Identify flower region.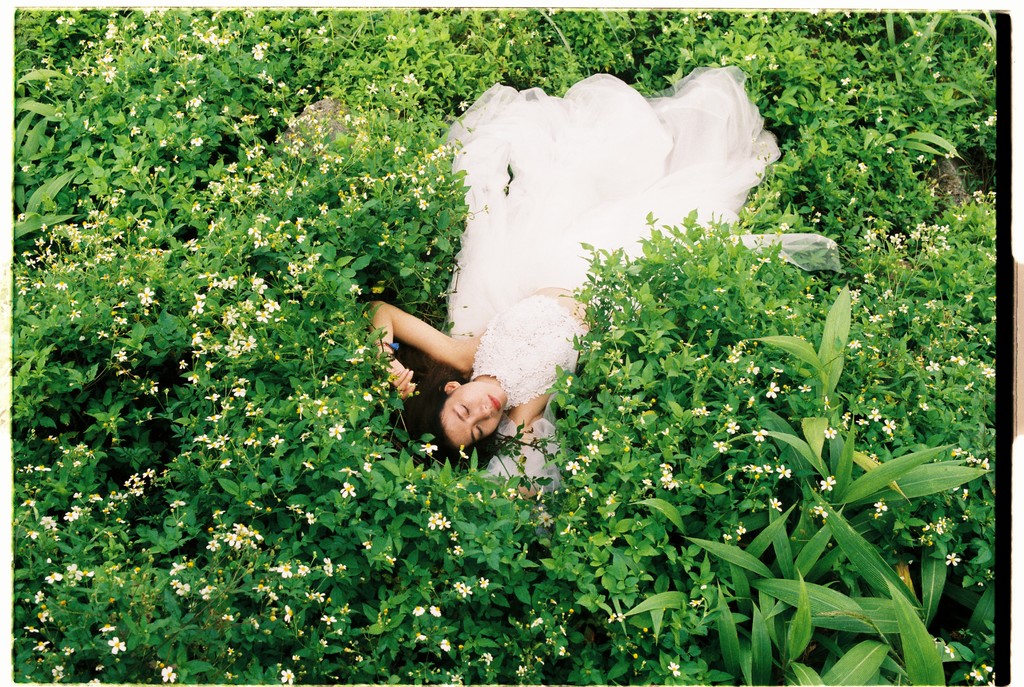
Region: l=59, t=284, r=66, b=289.
